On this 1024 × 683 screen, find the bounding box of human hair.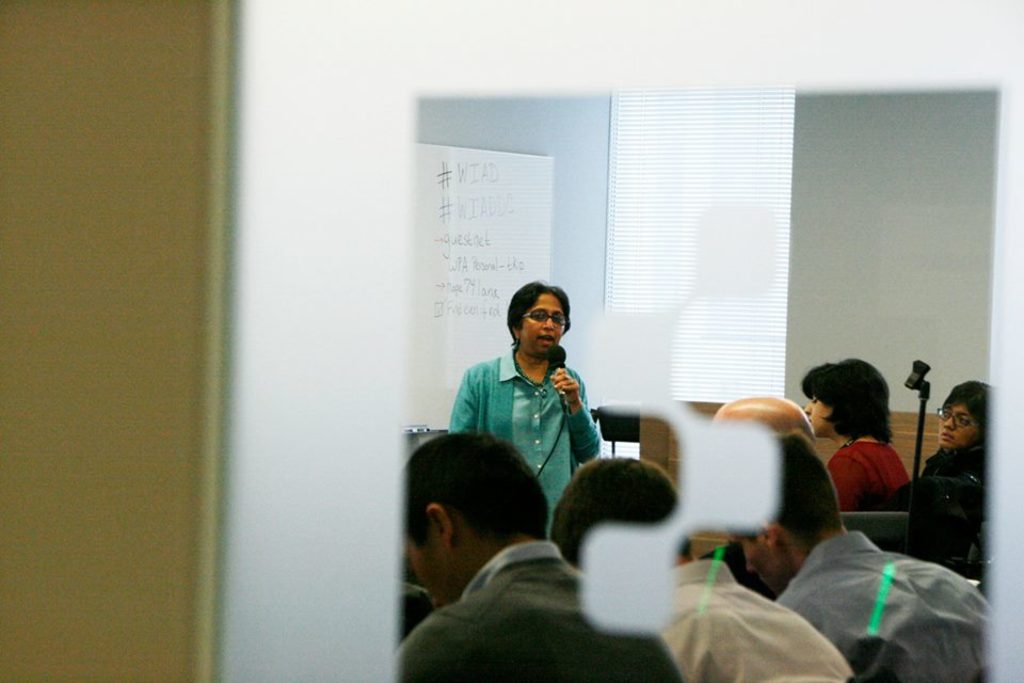
Bounding box: x1=550 y1=458 x2=679 y2=566.
